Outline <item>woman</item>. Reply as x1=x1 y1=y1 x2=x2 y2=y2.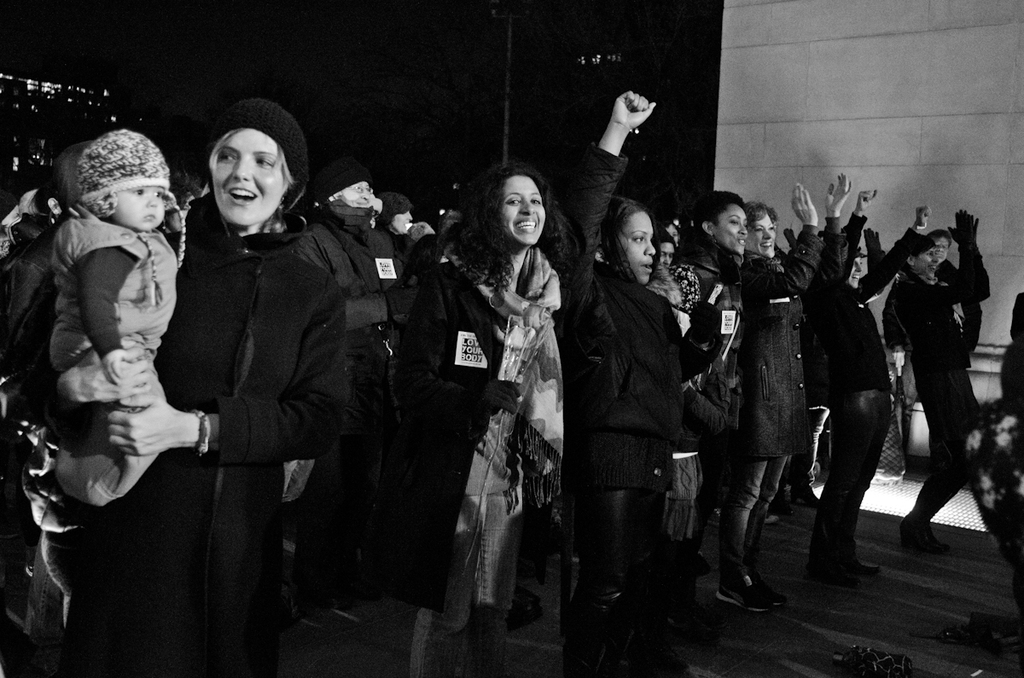
x1=401 y1=167 x2=585 y2=647.
